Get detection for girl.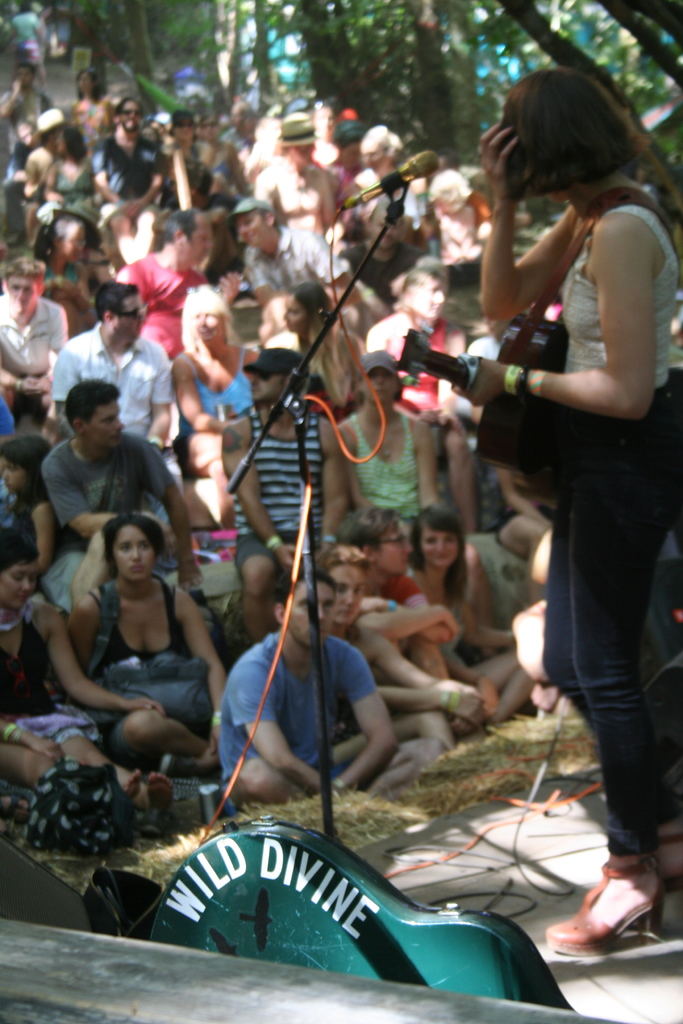
Detection: region(411, 505, 532, 720).
